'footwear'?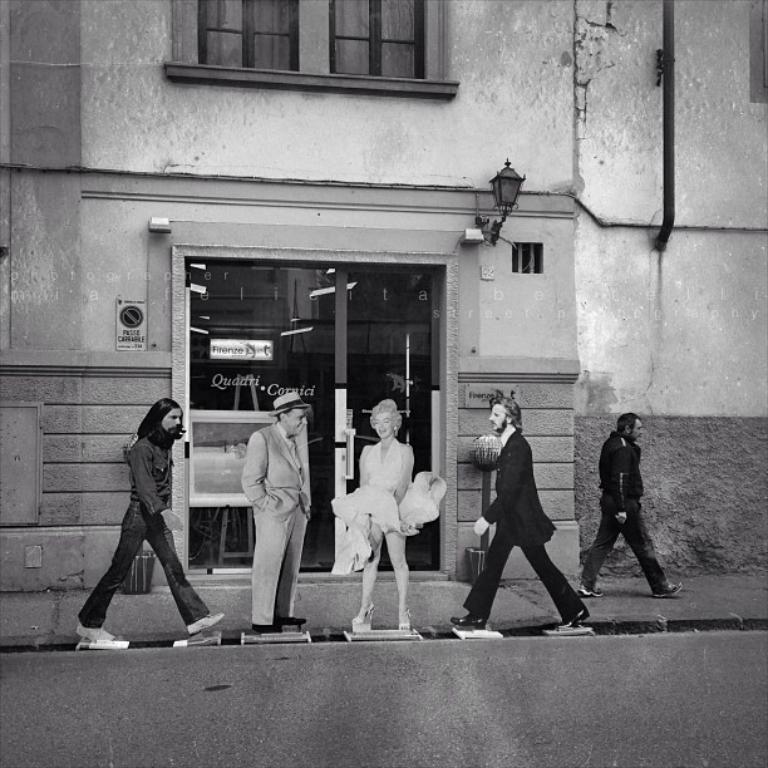
locate(579, 582, 609, 596)
